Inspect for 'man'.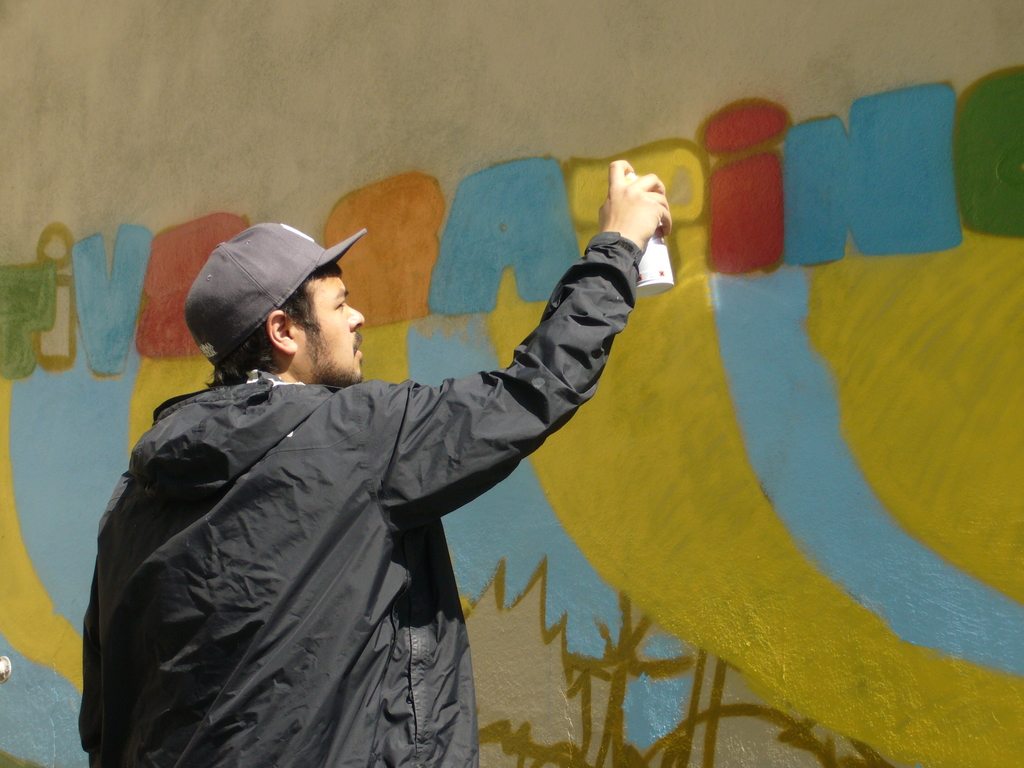
Inspection: 90 179 671 758.
